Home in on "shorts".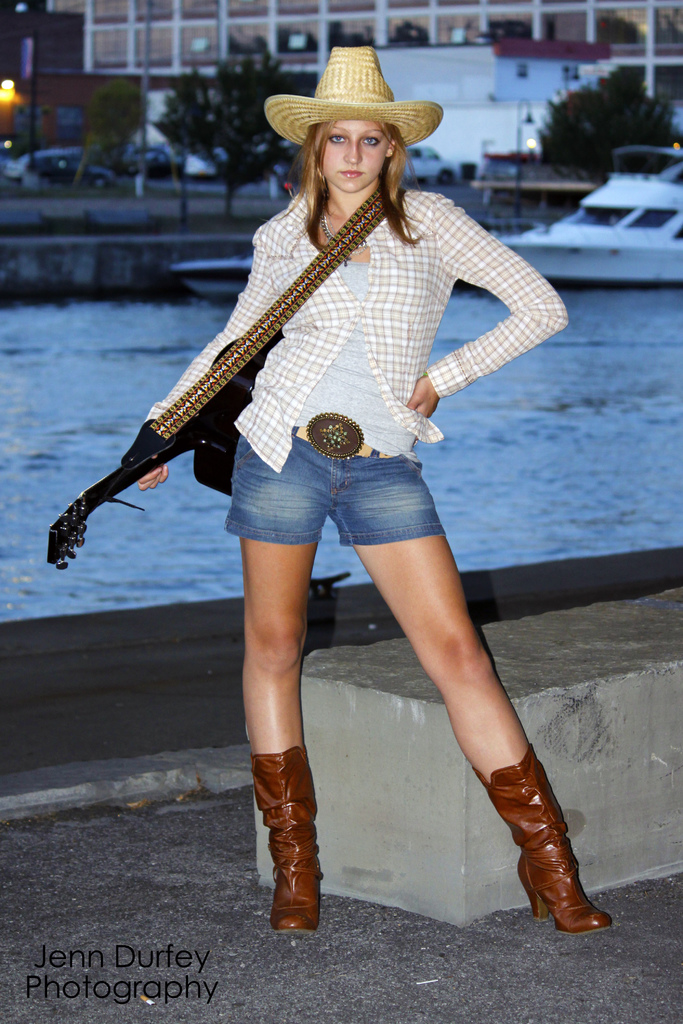
Homed in at 215, 453, 447, 557.
